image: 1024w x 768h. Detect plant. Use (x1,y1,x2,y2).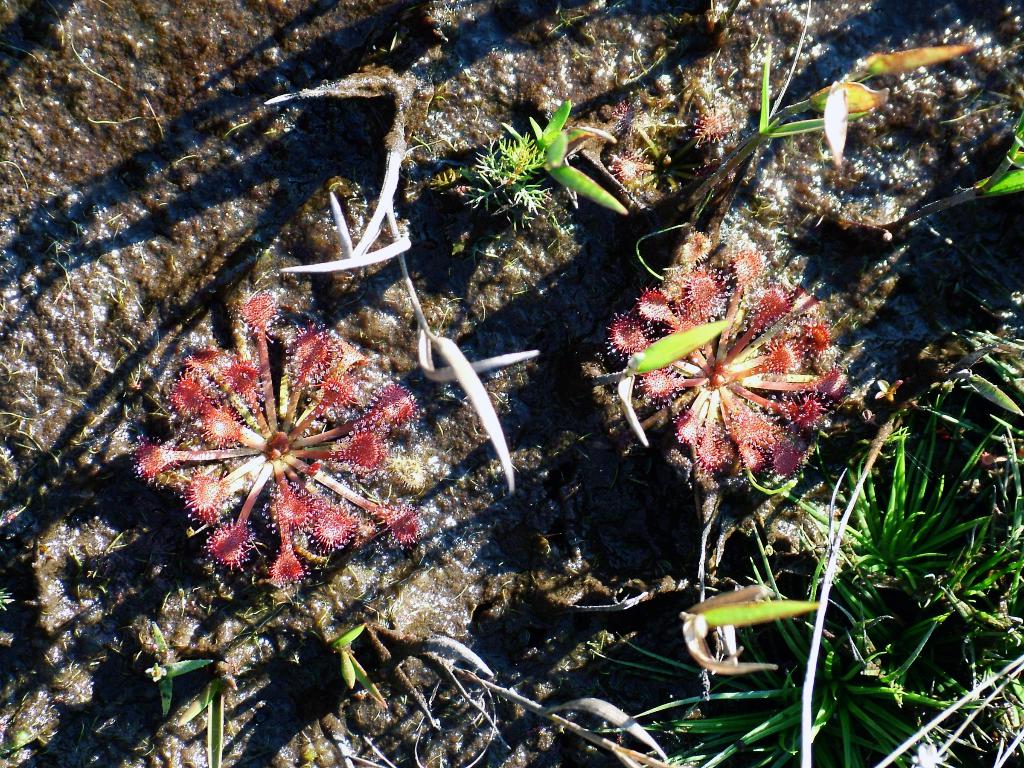
(173,673,300,755).
